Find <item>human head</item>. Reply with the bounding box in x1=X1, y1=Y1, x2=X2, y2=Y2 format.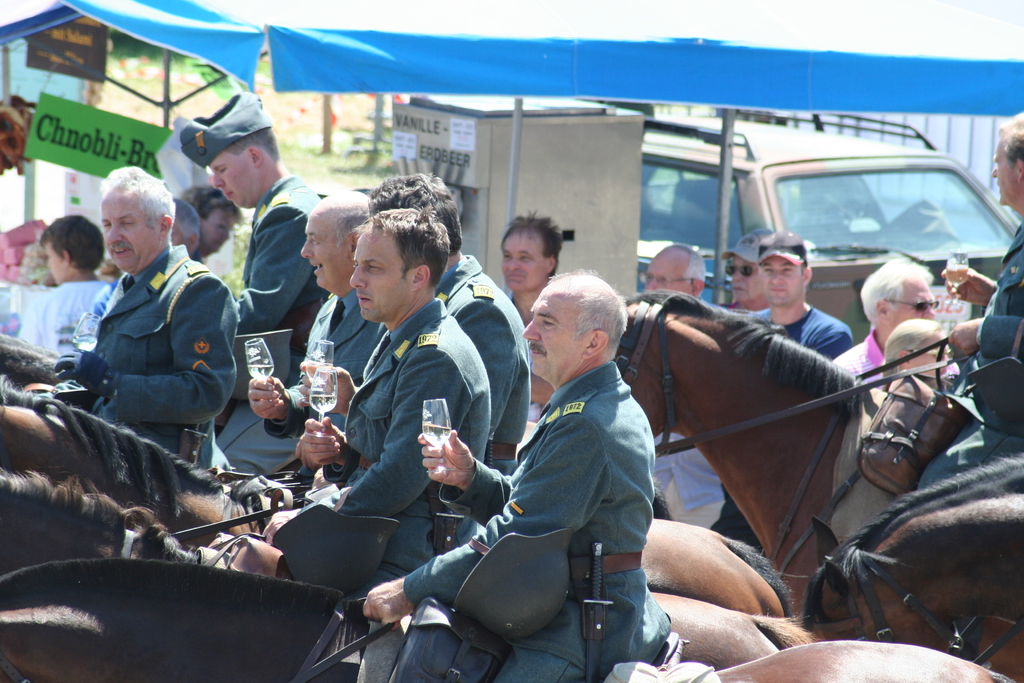
x1=201, y1=111, x2=280, y2=206.
